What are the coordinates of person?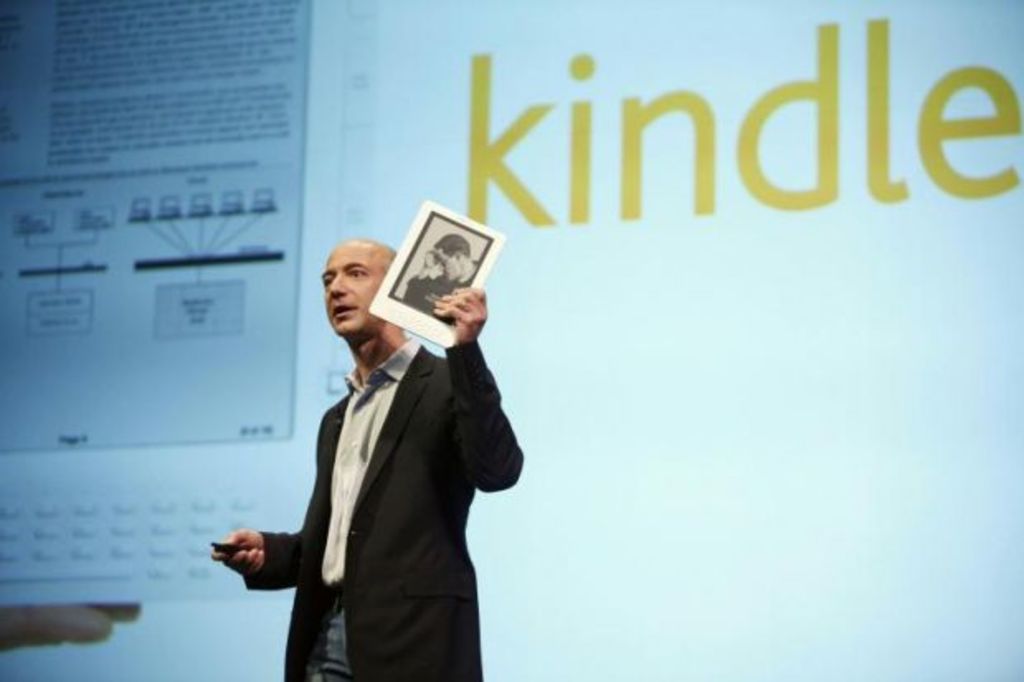
region(413, 238, 484, 314).
